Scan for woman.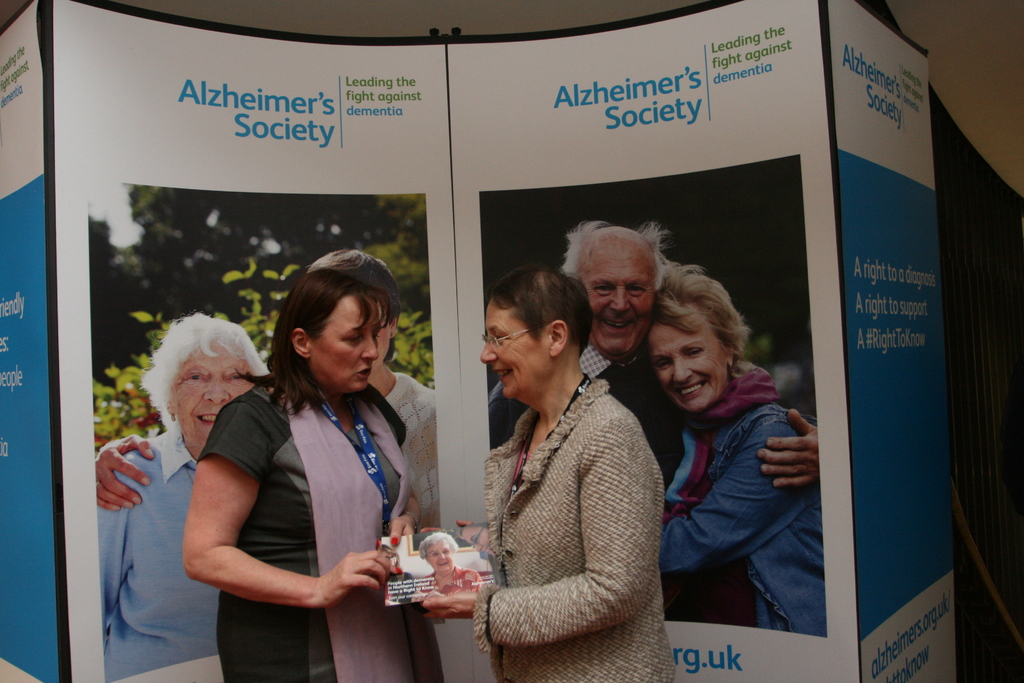
Scan result: 173/244/423/667.
